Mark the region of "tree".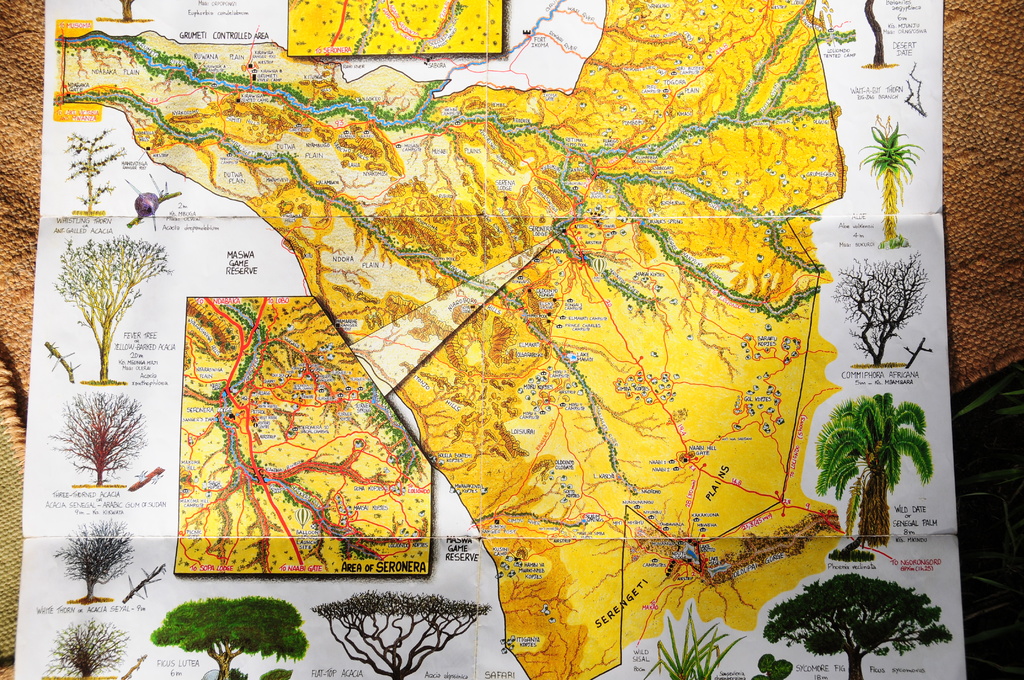
Region: [813,383,935,552].
